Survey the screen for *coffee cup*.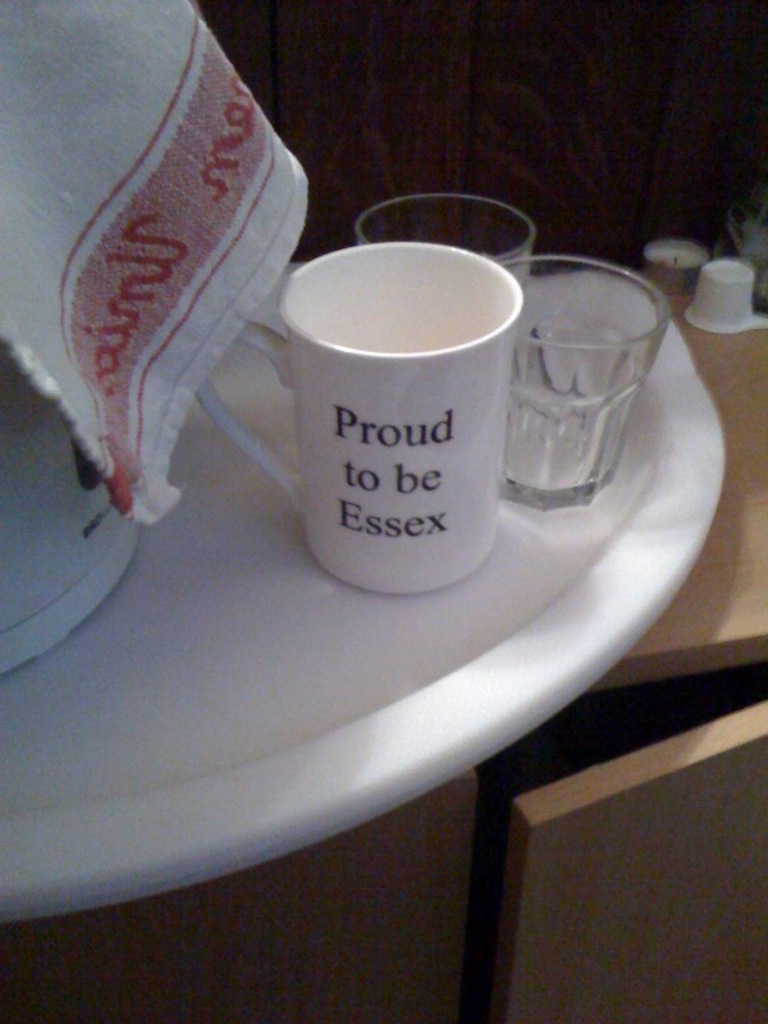
Survey found: detection(184, 232, 529, 594).
